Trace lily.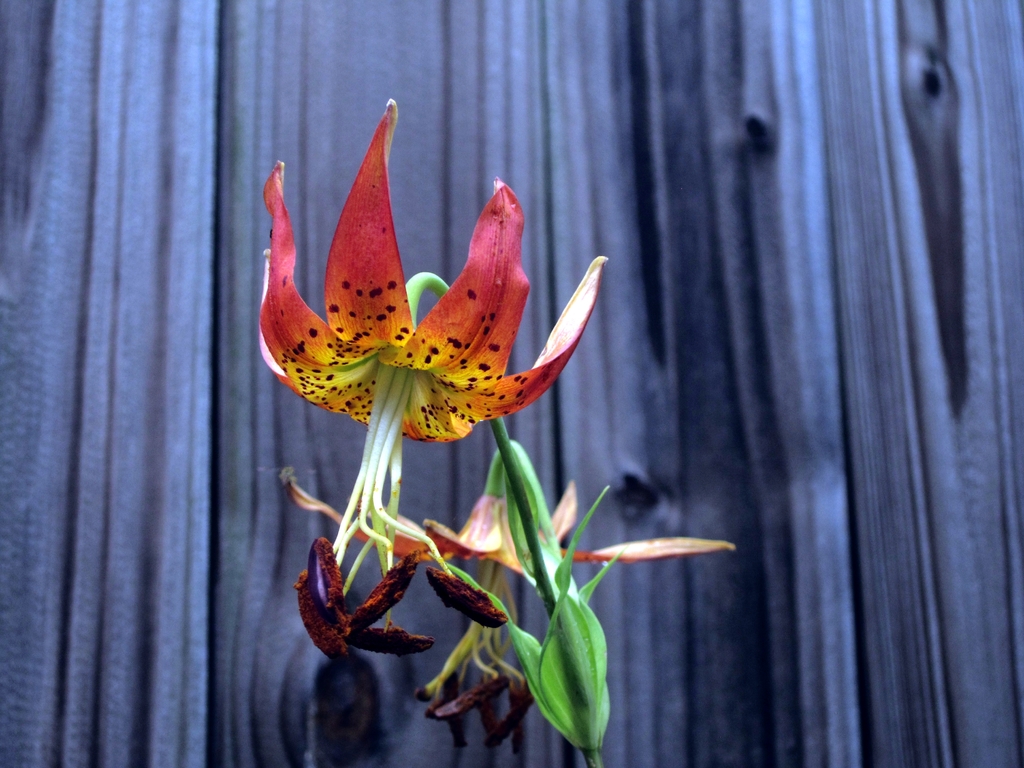
Traced to detection(280, 462, 737, 753).
